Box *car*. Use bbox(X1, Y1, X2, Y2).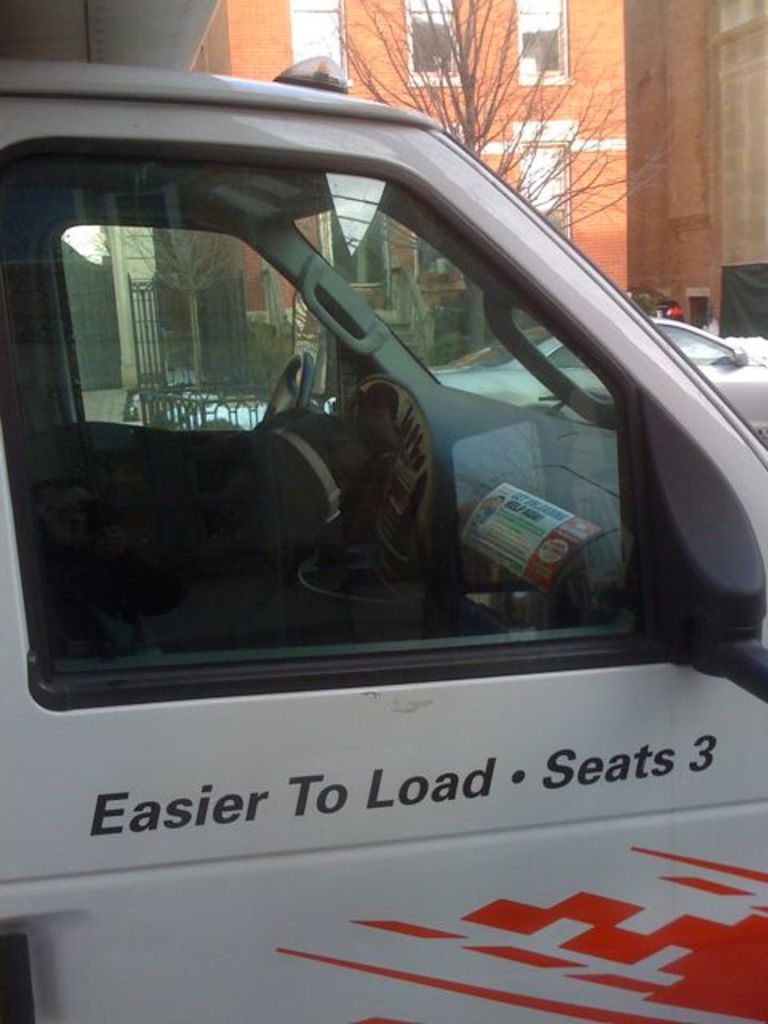
bbox(0, 58, 766, 1022).
